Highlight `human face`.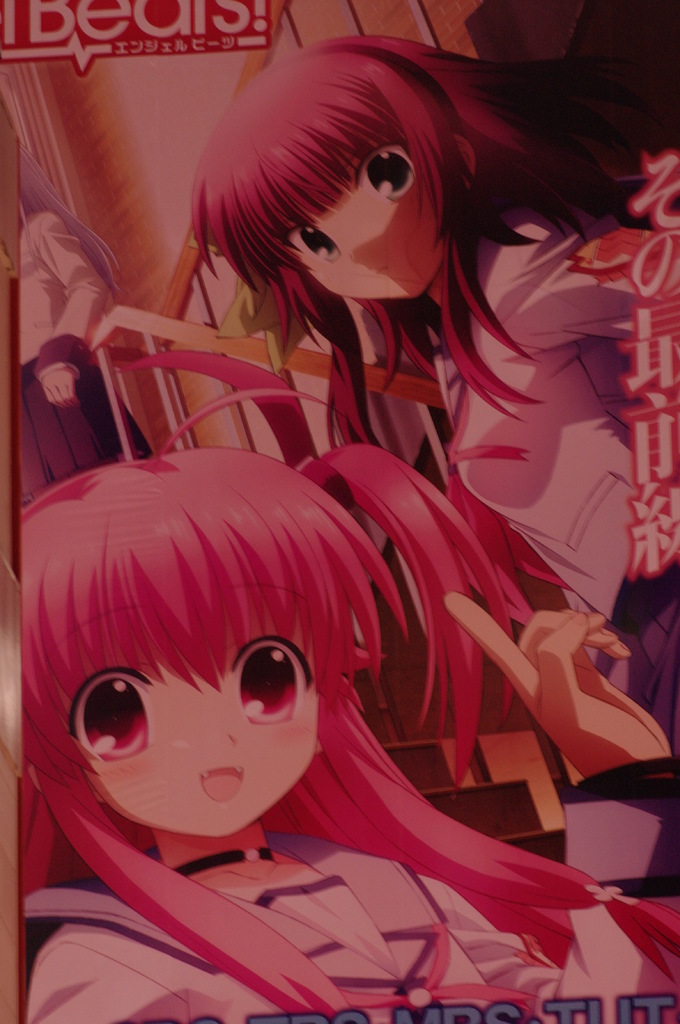
Highlighted region: [81, 593, 319, 836].
